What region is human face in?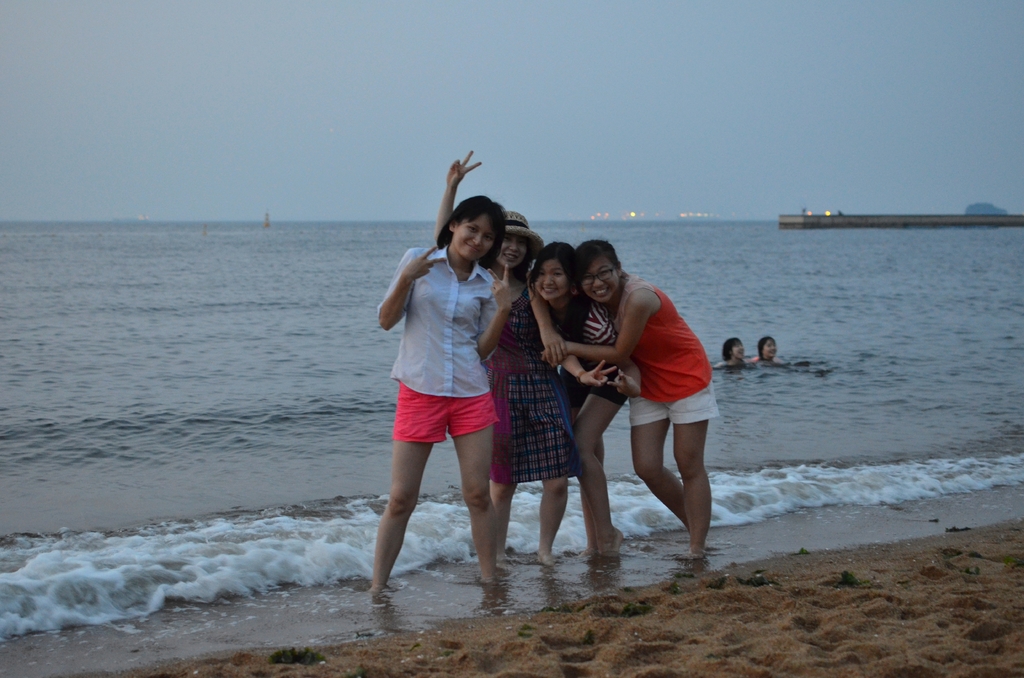
[x1=536, y1=260, x2=568, y2=300].
